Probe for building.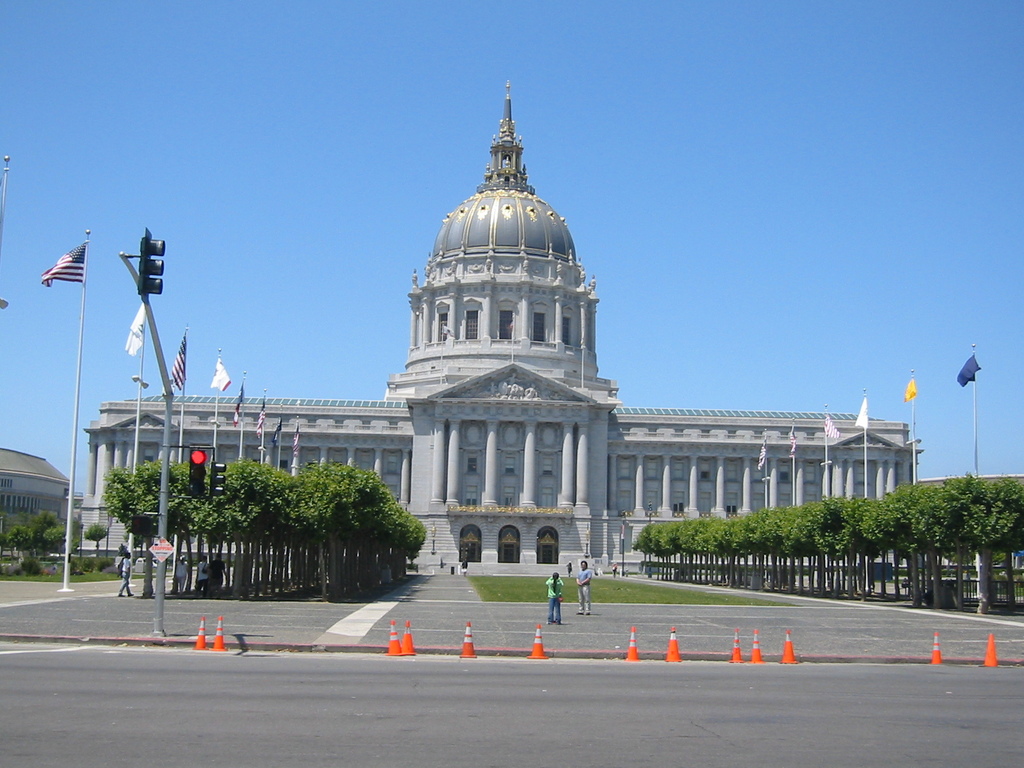
Probe result: bbox=[0, 447, 73, 536].
